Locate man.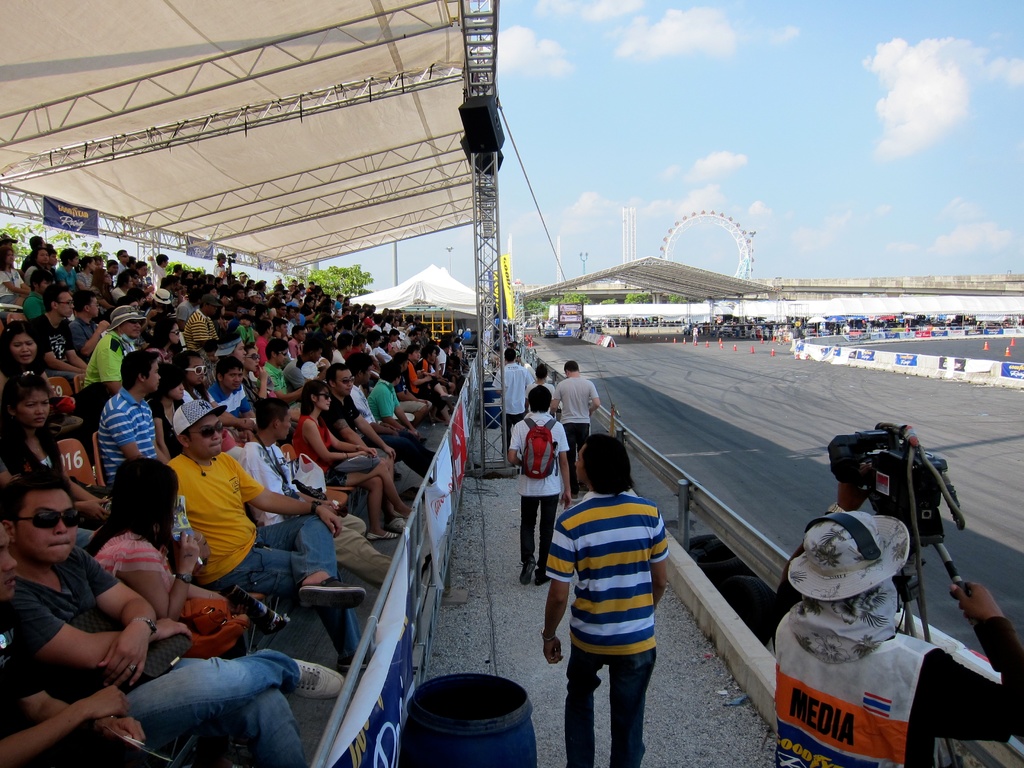
Bounding box: [209,356,258,438].
